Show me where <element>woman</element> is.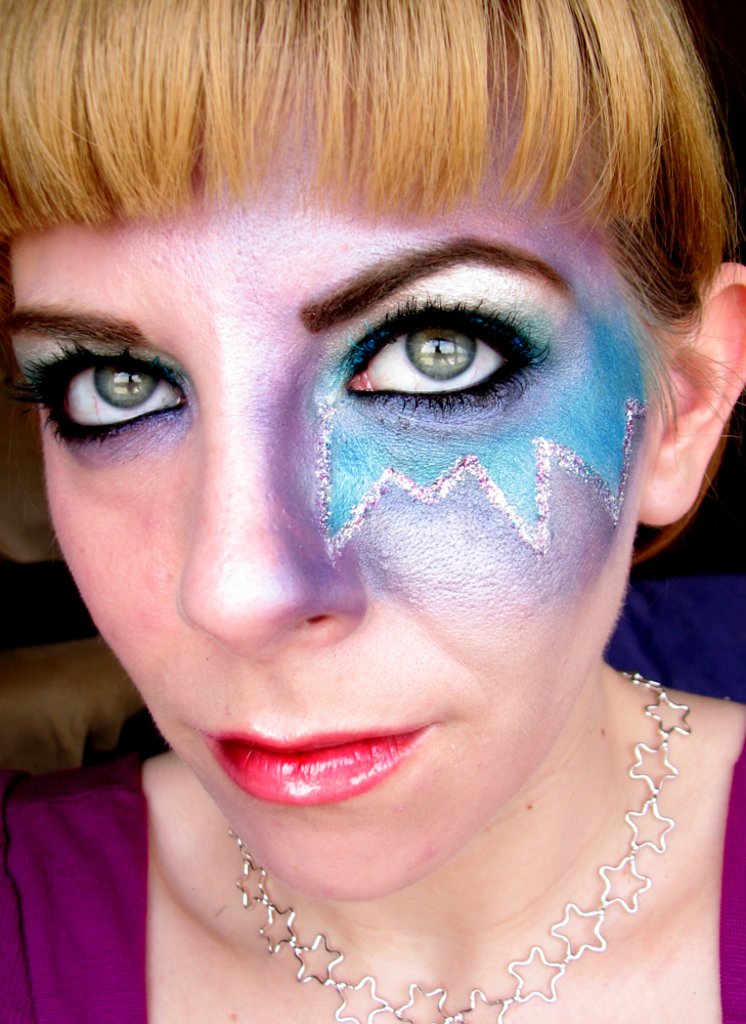
<element>woman</element> is at box(0, 0, 745, 1023).
